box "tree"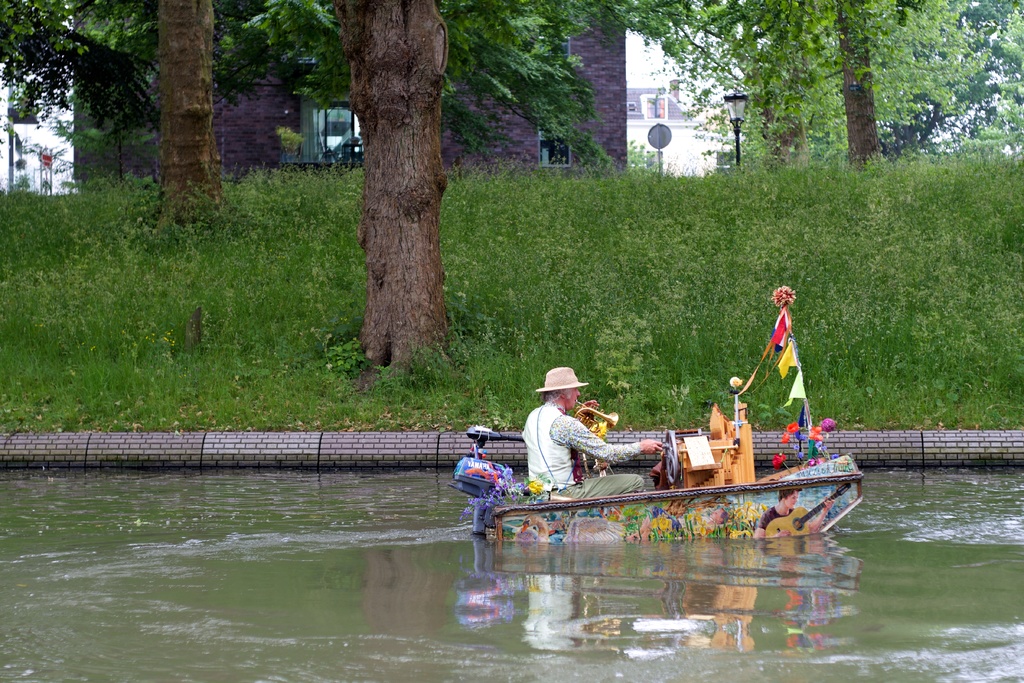
locate(321, 0, 483, 380)
